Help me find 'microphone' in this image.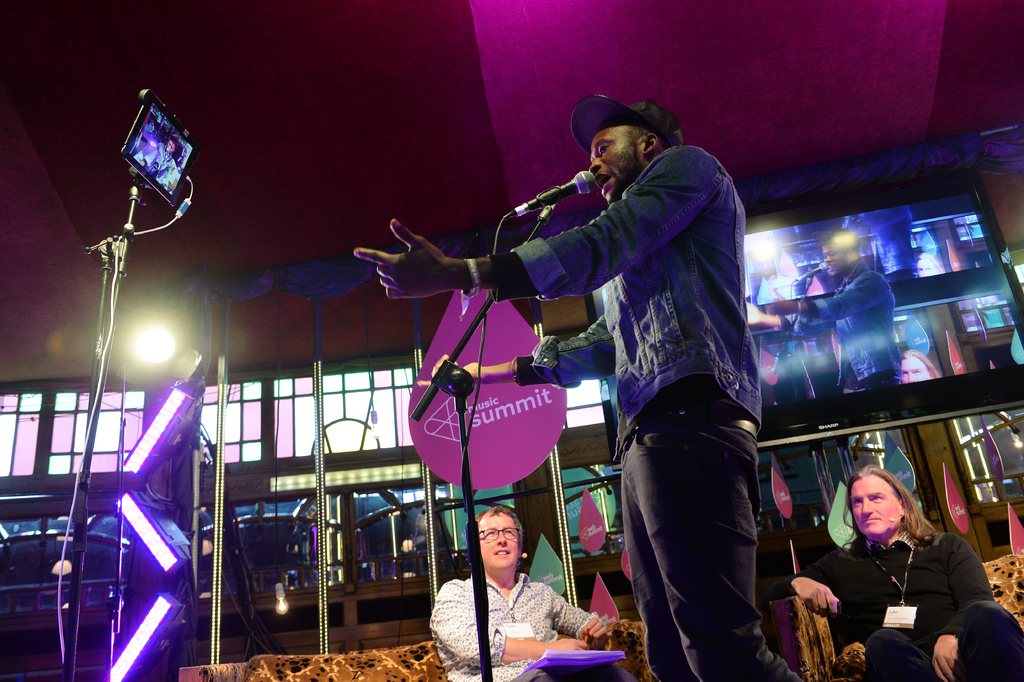
Found it: pyautogui.locateOnScreen(509, 172, 595, 218).
